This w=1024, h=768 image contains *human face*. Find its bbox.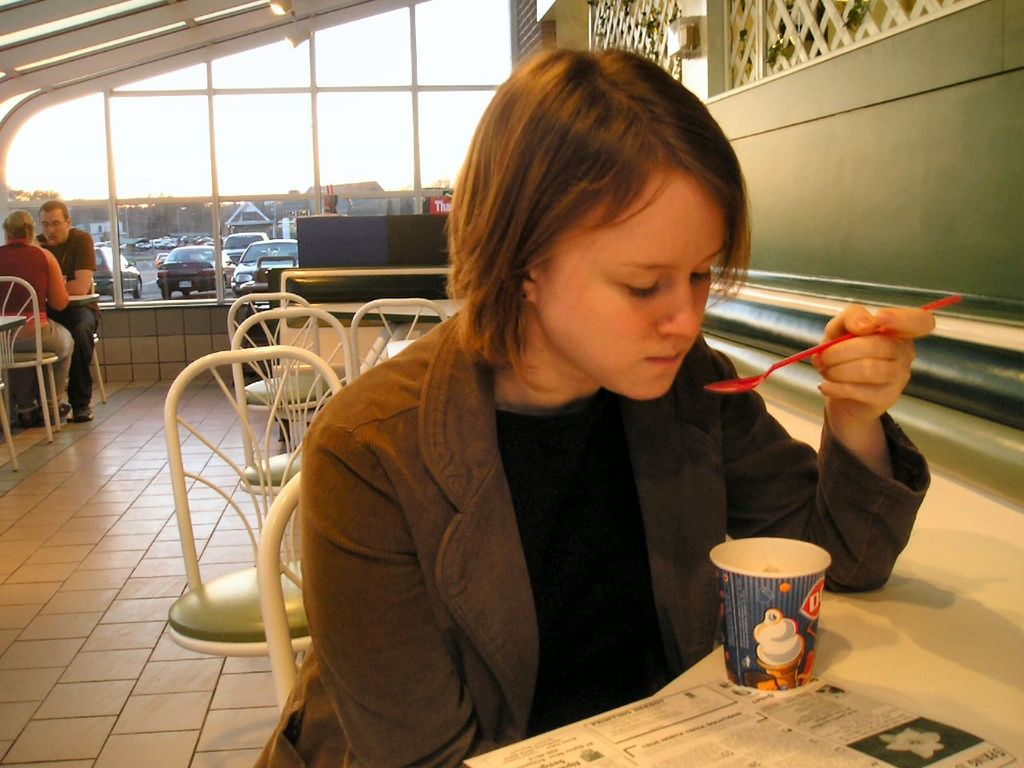
541,170,725,405.
